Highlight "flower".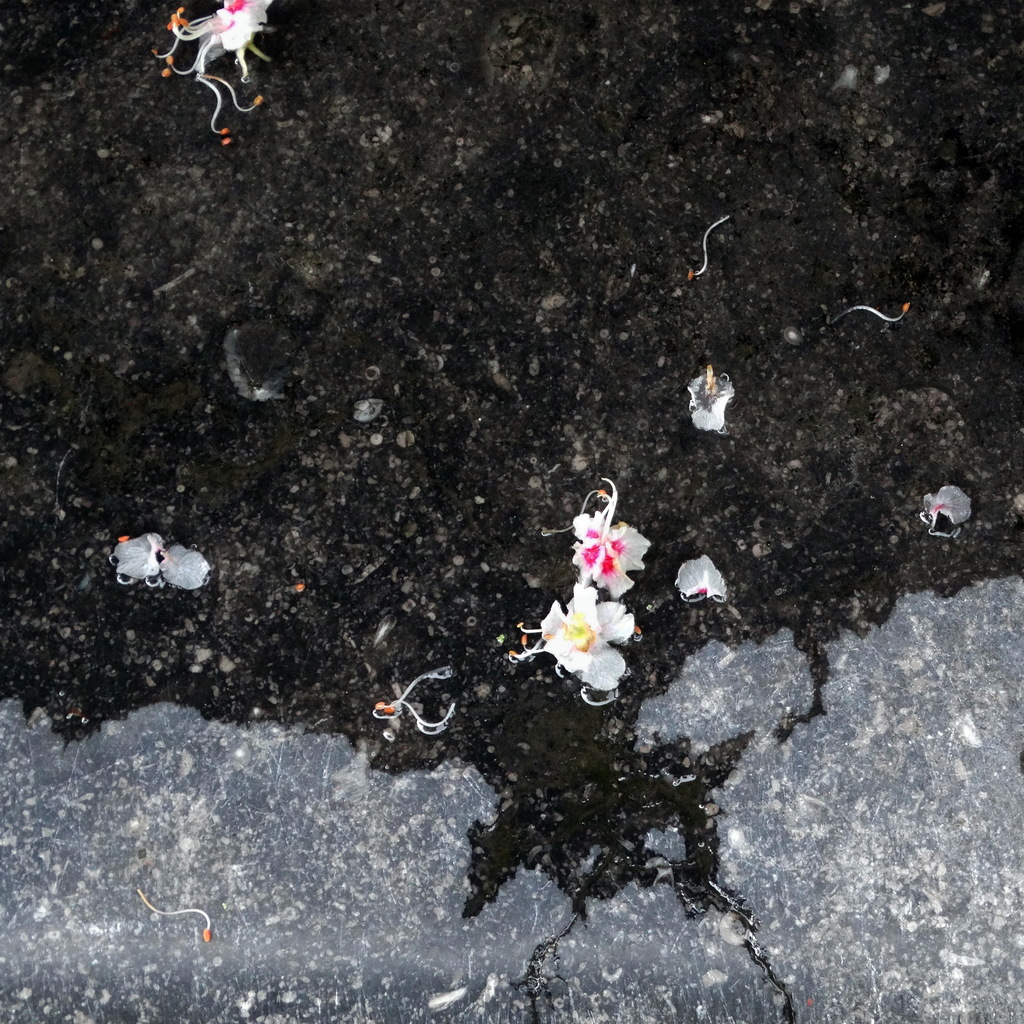
Highlighted region: [168,0,269,134].
